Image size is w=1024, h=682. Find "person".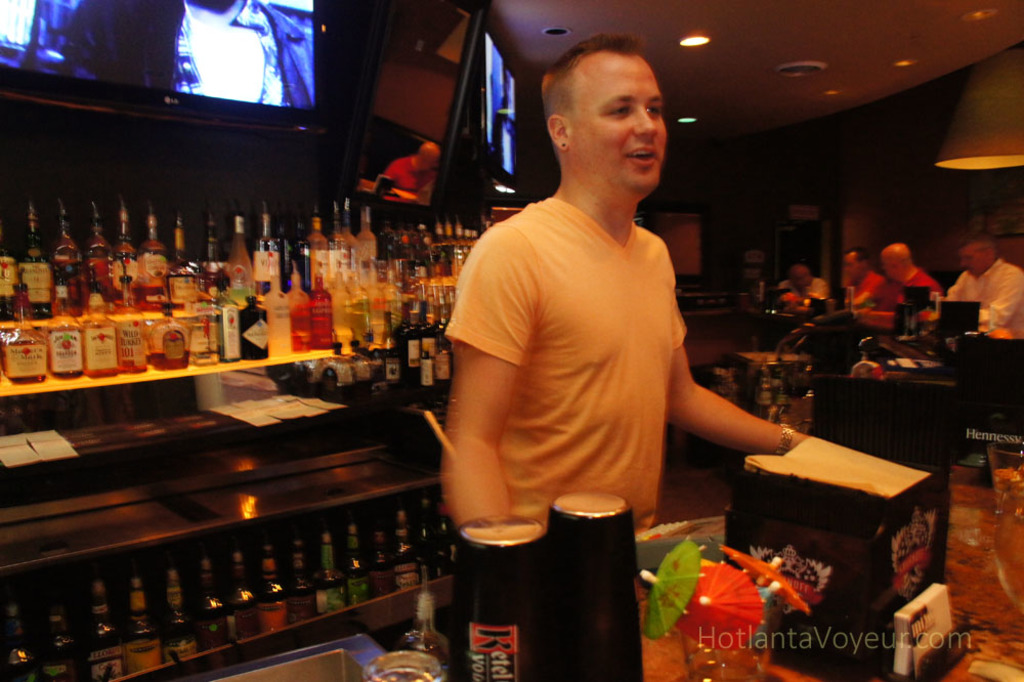
crop(864, 236, 933, 315).
